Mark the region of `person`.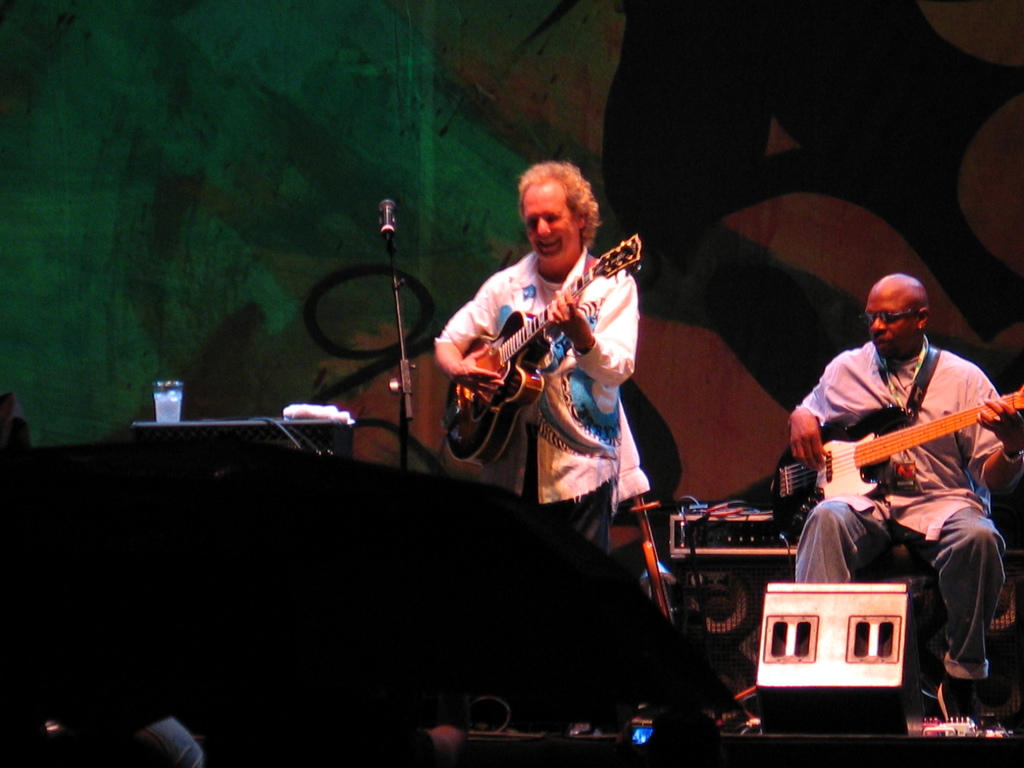
Region: {"left": 784, "top": 276, "right": 1023, "bottom": 733}.
